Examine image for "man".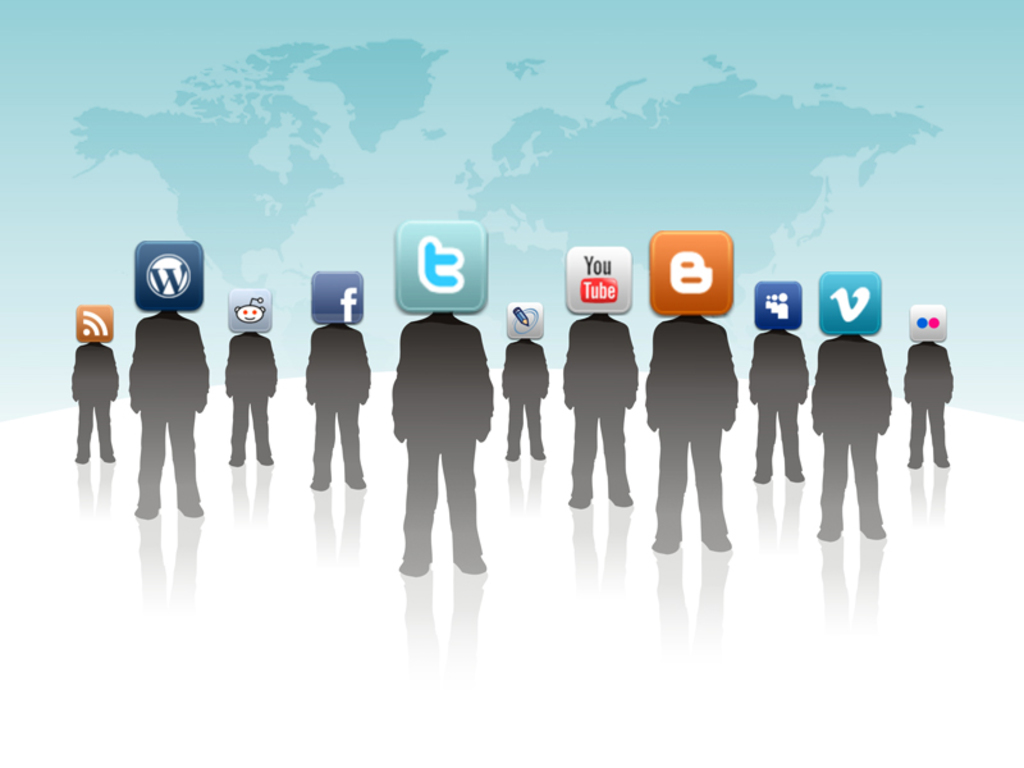
Examination result: Rect(380, 285, 497, 593).
